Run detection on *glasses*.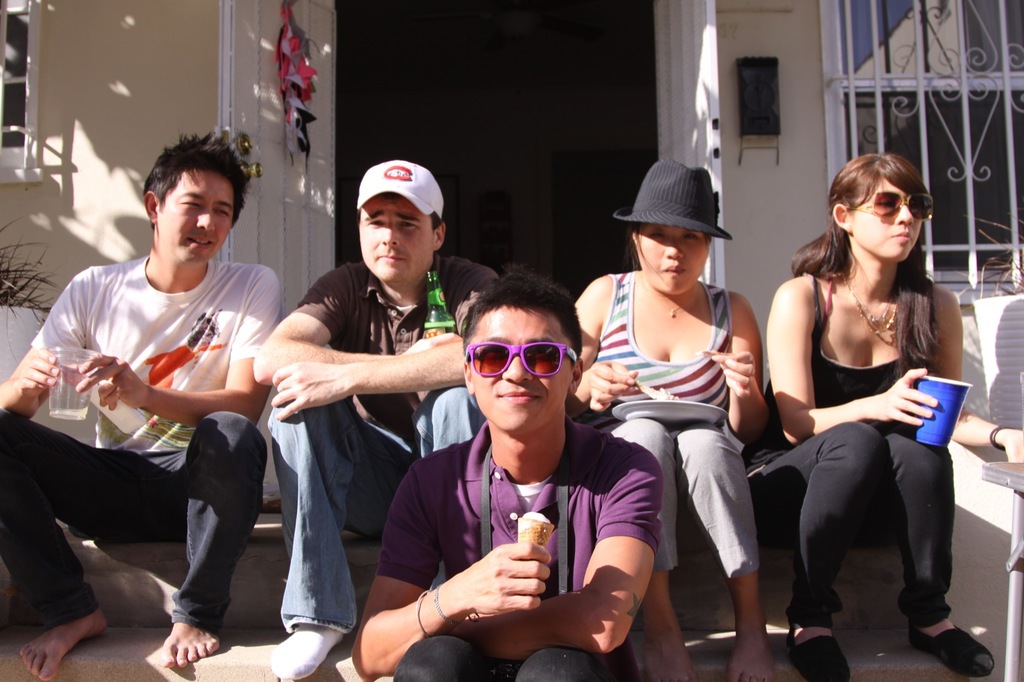
Result: {"x1": 462, "y1": 340, "x2": 578, "y2": 379}.
